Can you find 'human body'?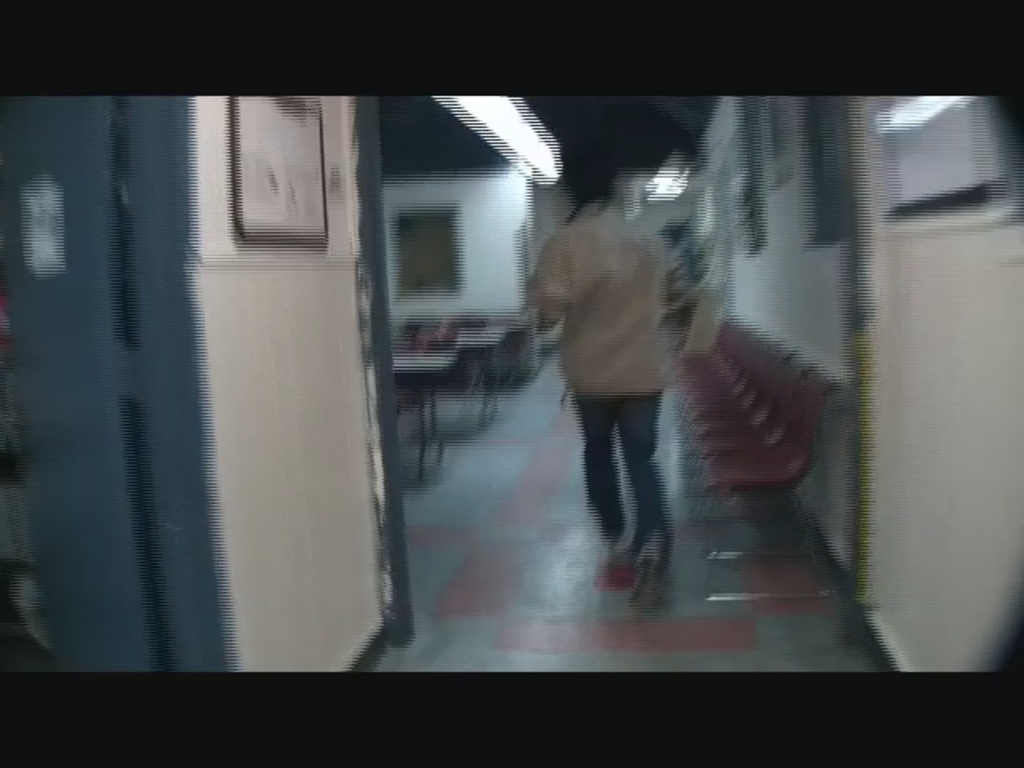
Yes, bounding box: box=[544, 184, 747, 610].
